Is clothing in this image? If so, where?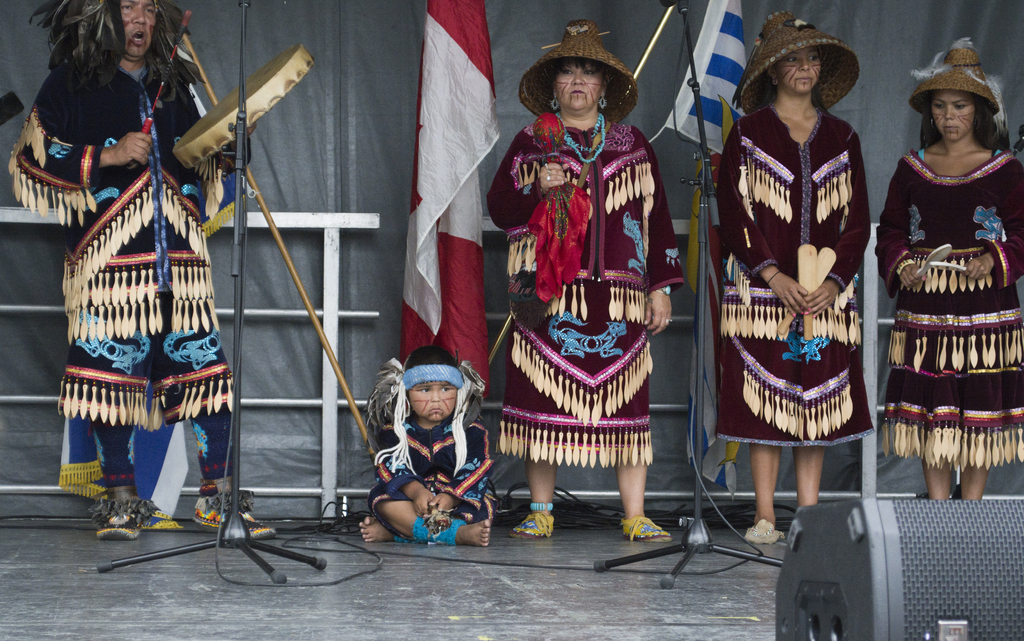
Yes, at rect(366, 412, 493, 544).
